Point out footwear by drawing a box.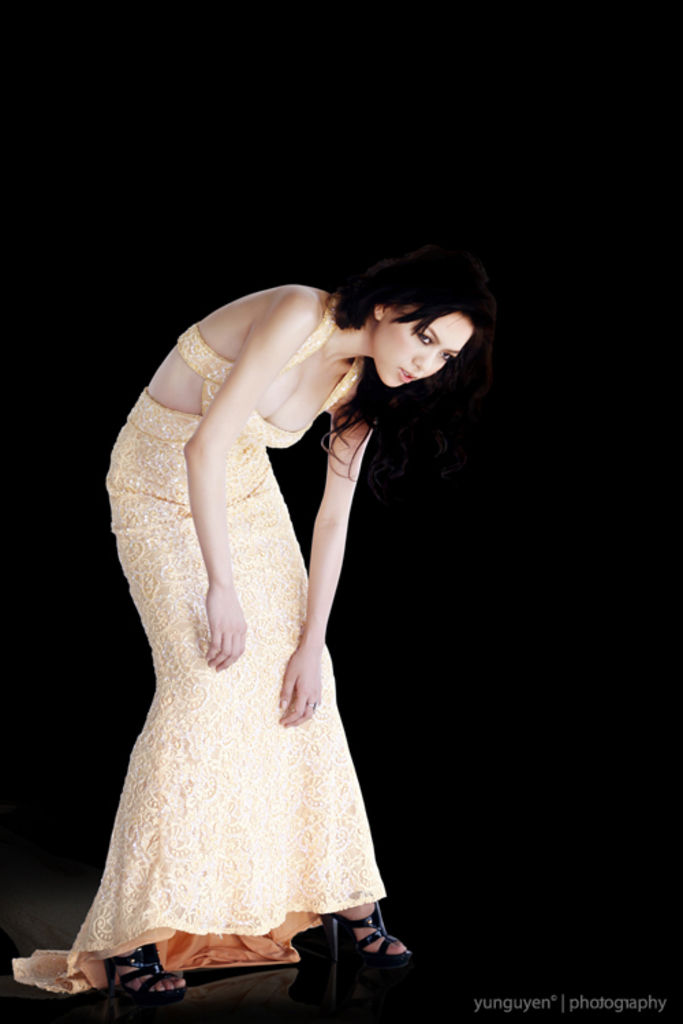
box=[311, 900, 410, 960].
